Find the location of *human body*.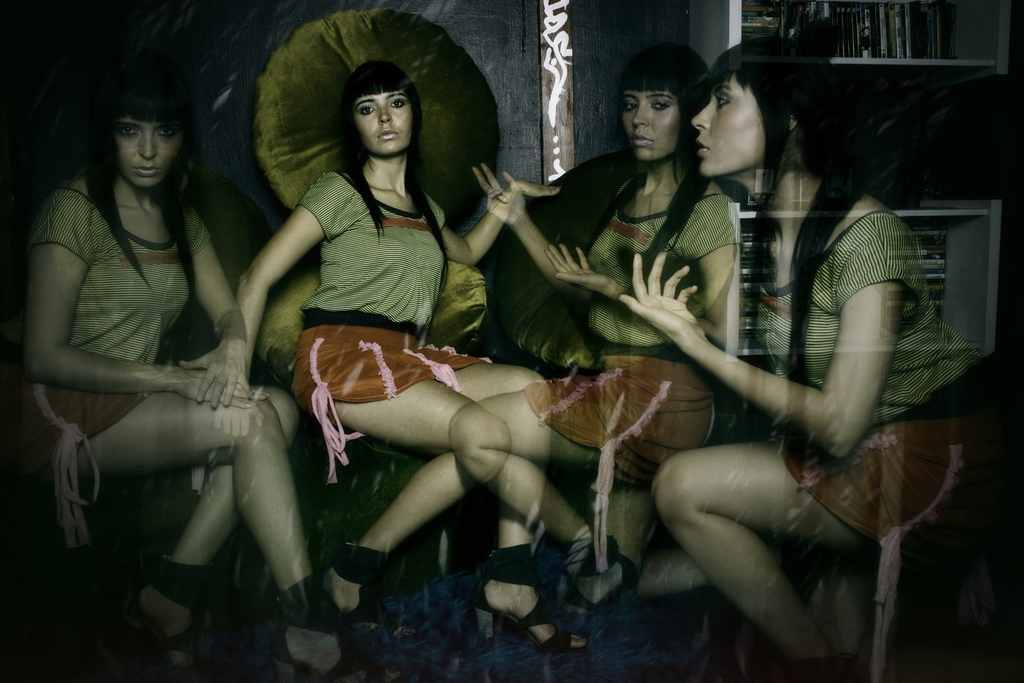
Location: {"x1": 221, "y1": 161, "x2": 590, "y2": 661}.
